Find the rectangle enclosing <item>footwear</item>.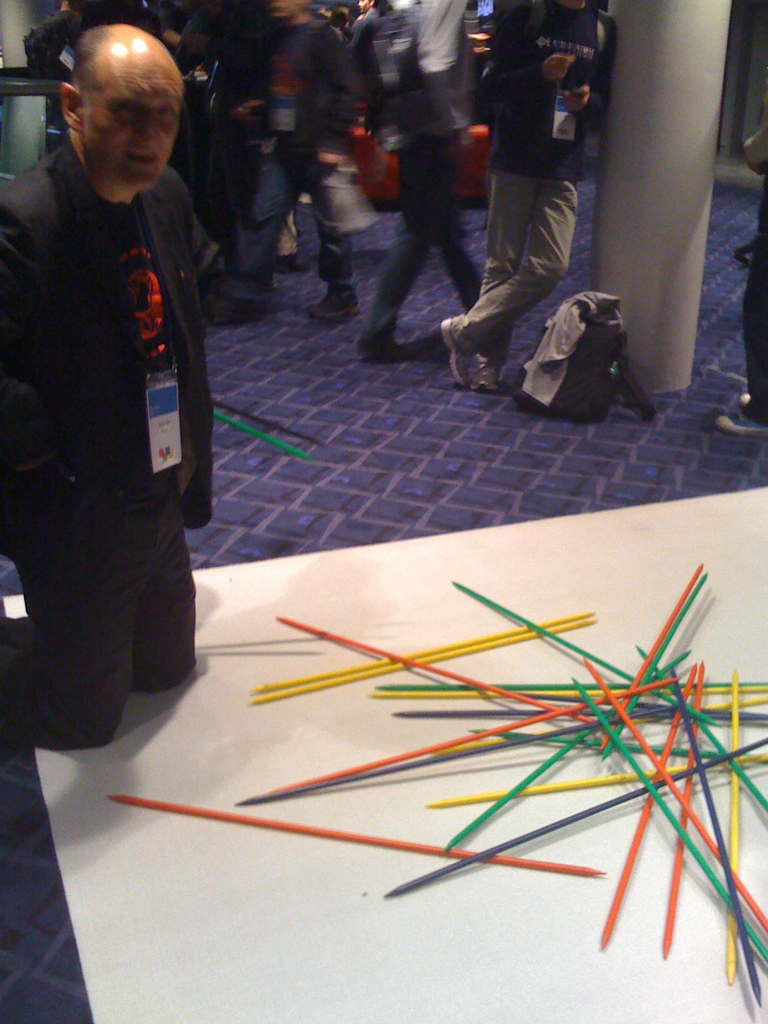
(left=205, top=294, right=266, bottom=322).
